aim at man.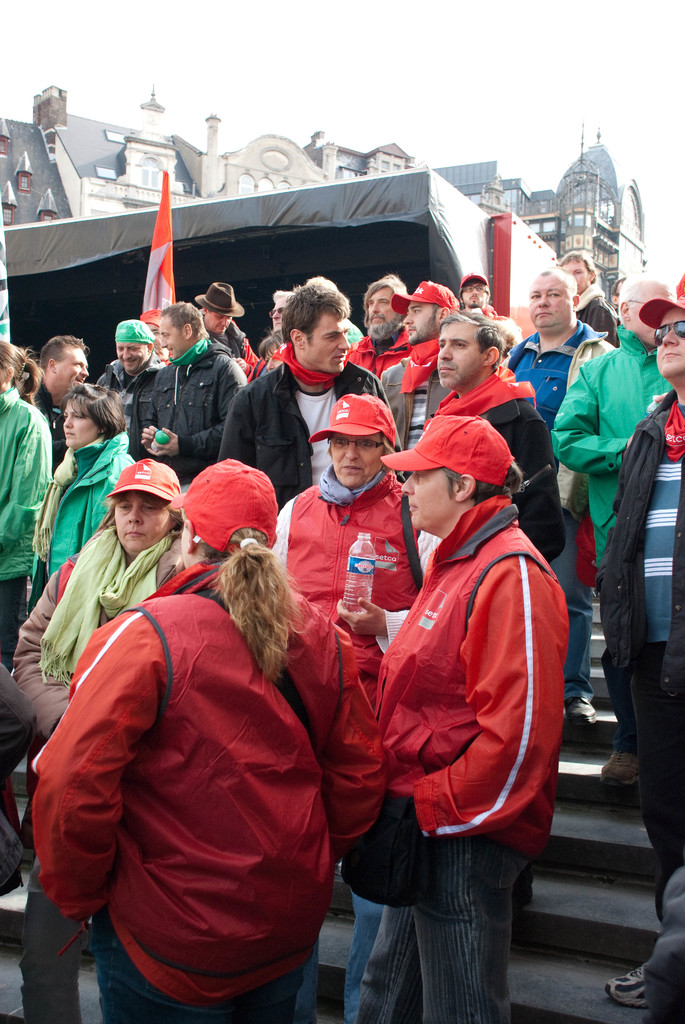
Aimed at [x1=220, y1=281, x2=398, y2=502].
